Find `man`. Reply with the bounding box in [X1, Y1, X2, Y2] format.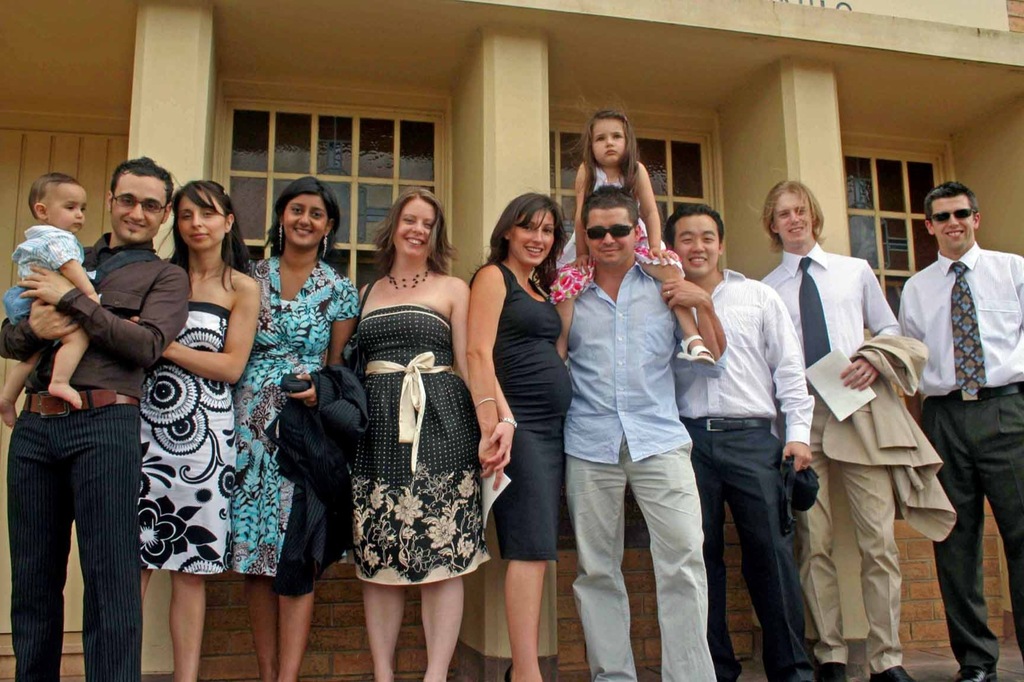
[757, 178, 922, 681].
